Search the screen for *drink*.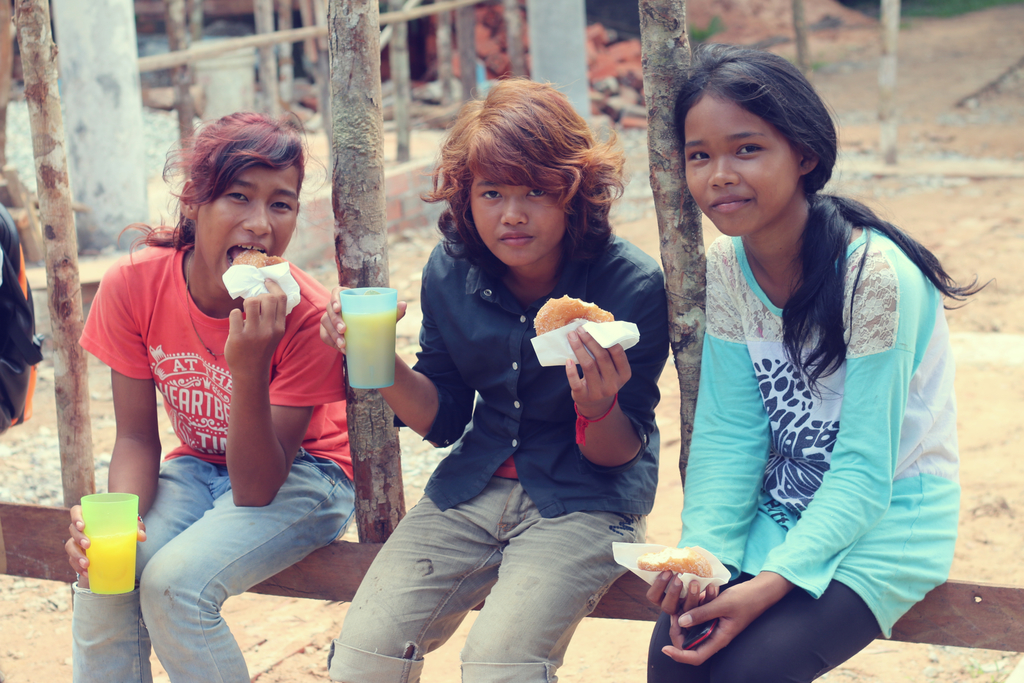
Found at [88, 529, 138, 591].
